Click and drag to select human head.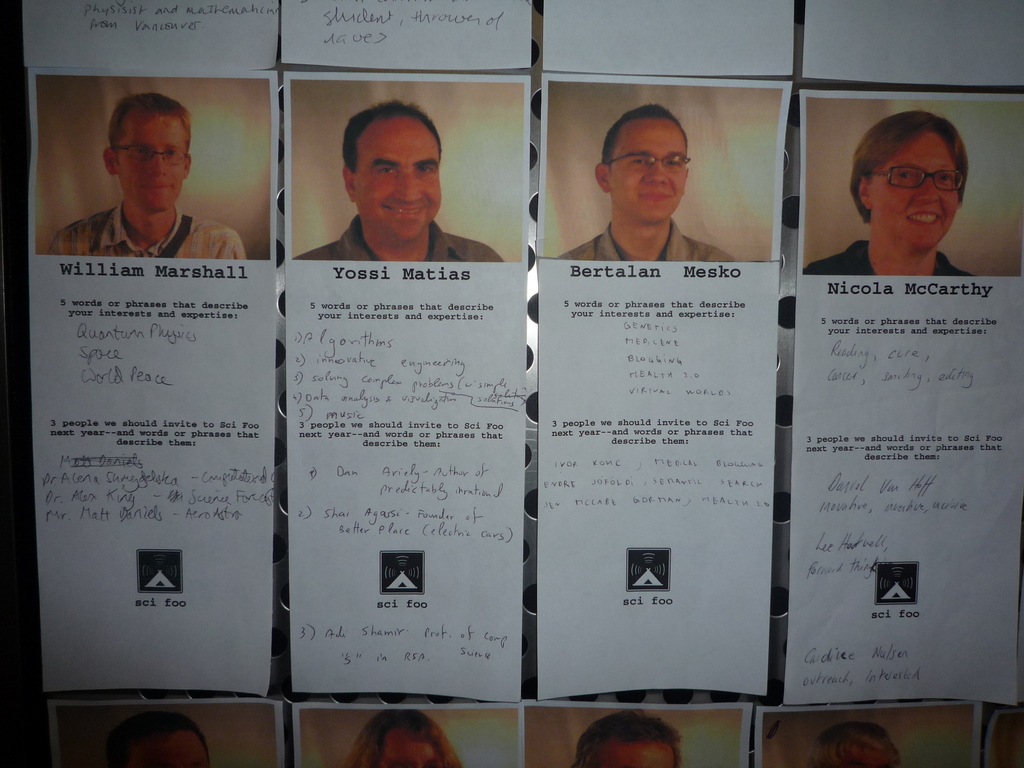
Selection: bbox(596, 101, 693, 221).
